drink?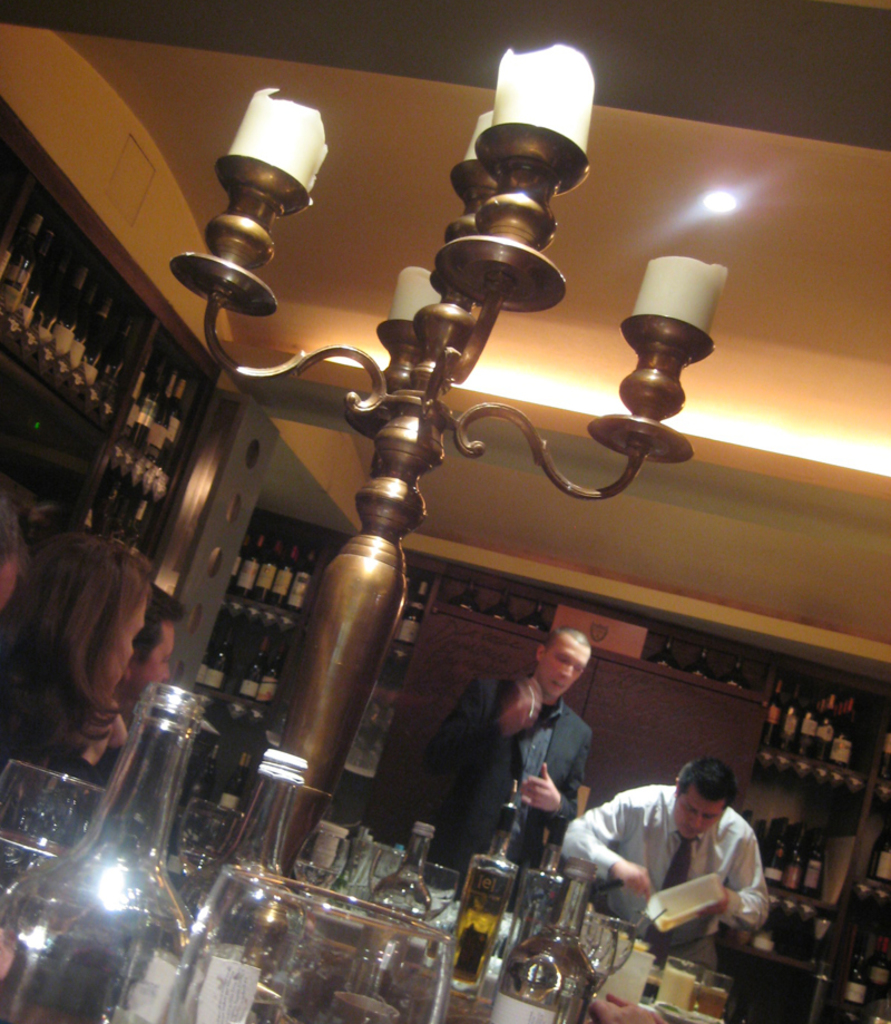
x1=844, y1=920, x2=866, y2=1015
